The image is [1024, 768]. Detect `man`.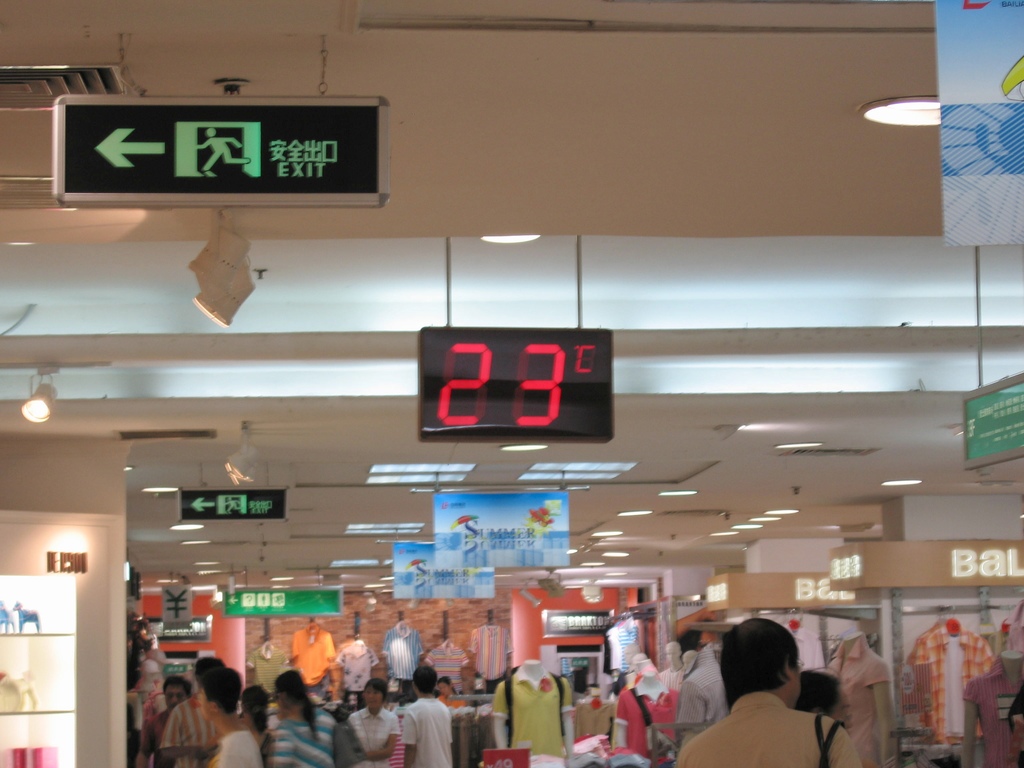
Detection: (x1=136, y1=673, x2=201, y2=761).
